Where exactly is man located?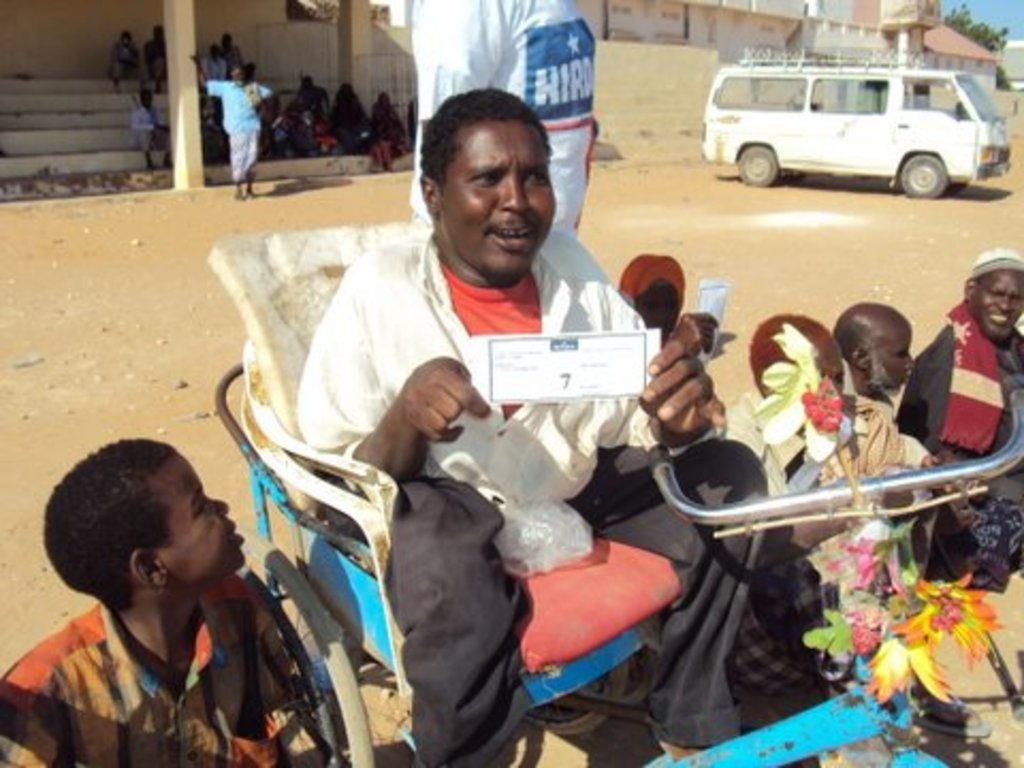
Its bounding box is (838, 303, 947, 550).
